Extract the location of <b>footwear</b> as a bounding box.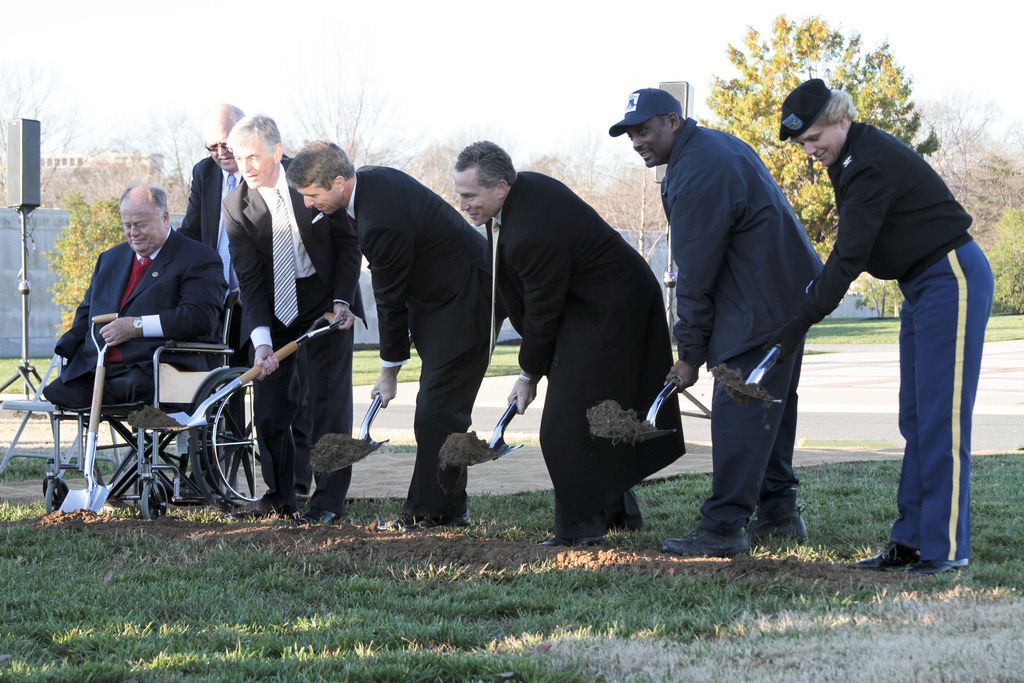
x1=283, y1=503, x2=344, y2=527.
